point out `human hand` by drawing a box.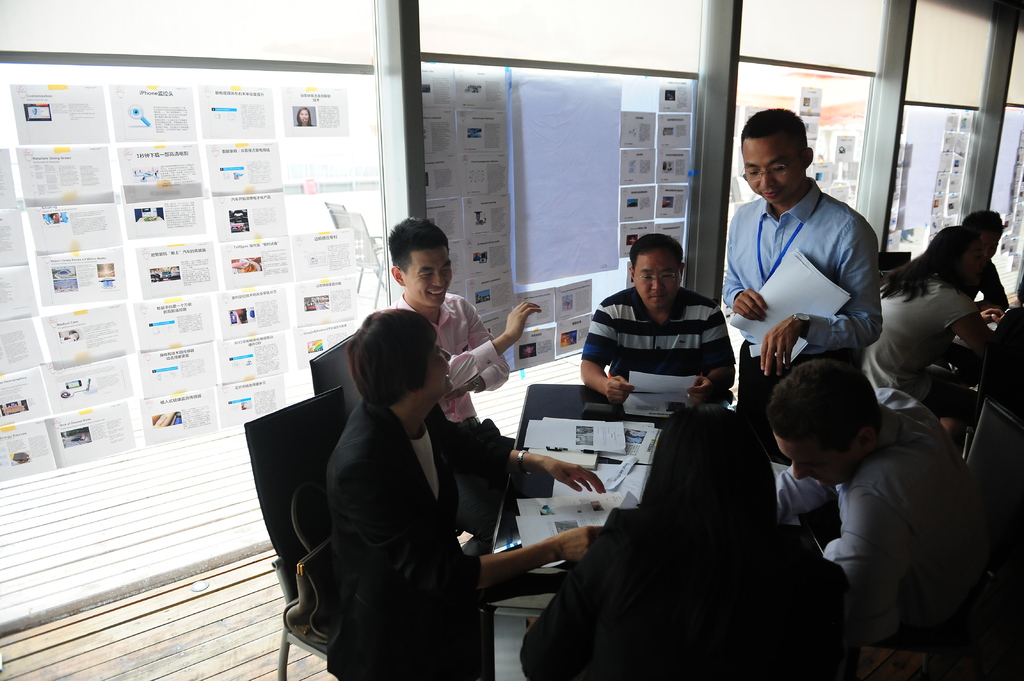
(444, 382, 470, 402).
